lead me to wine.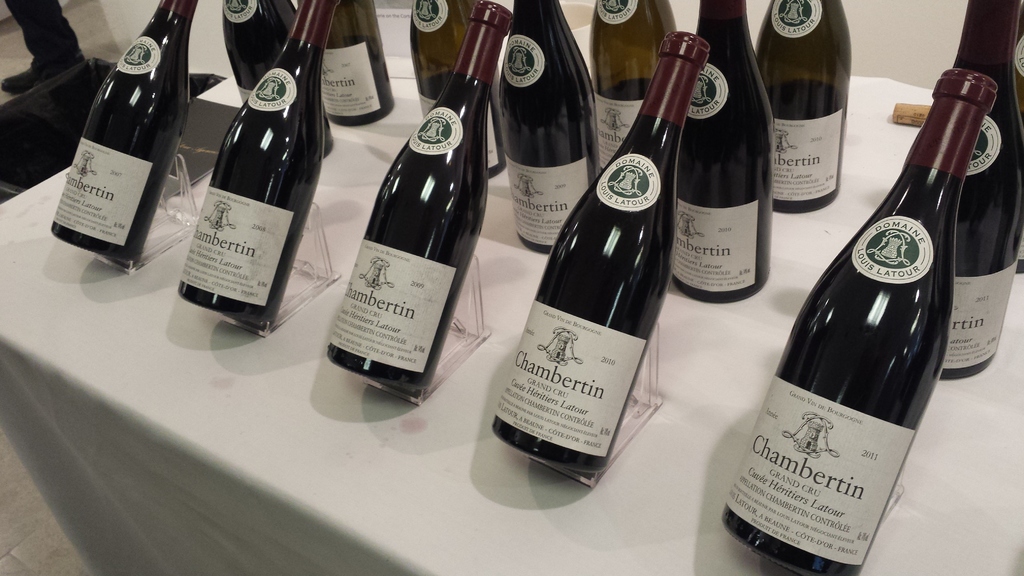
Lead to {"x1": 409, "y1": 0, "x2": 511, "y2": 179}.
